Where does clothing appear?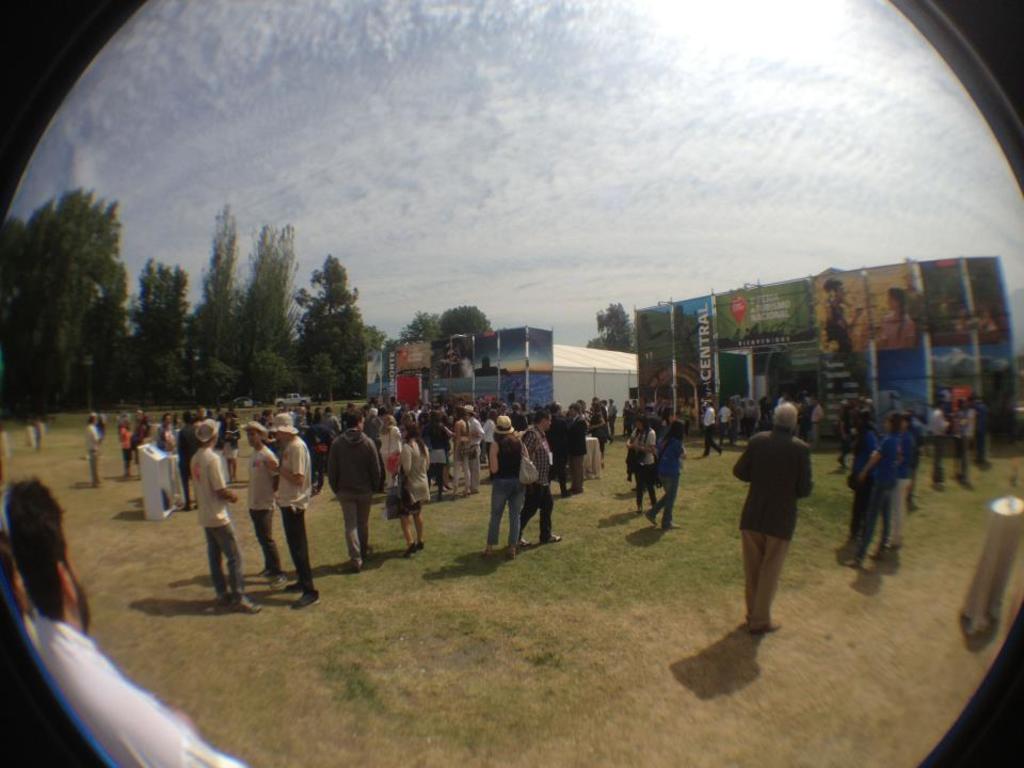
Appears at <region>323, 413, 371, 558</region>.
